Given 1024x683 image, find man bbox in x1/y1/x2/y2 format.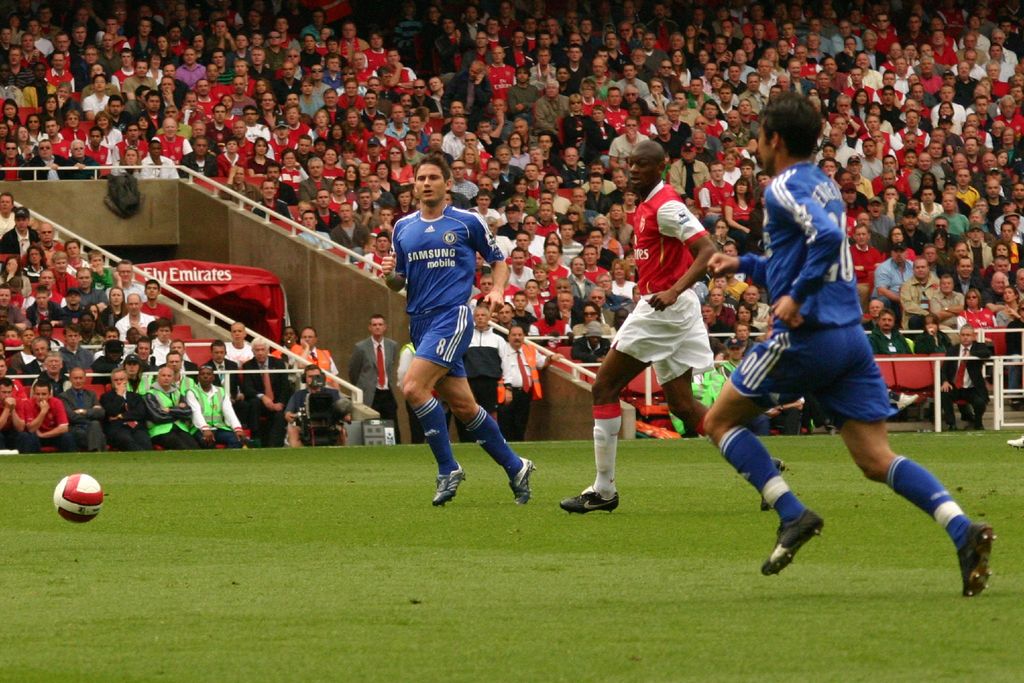
157/334/200/377.
